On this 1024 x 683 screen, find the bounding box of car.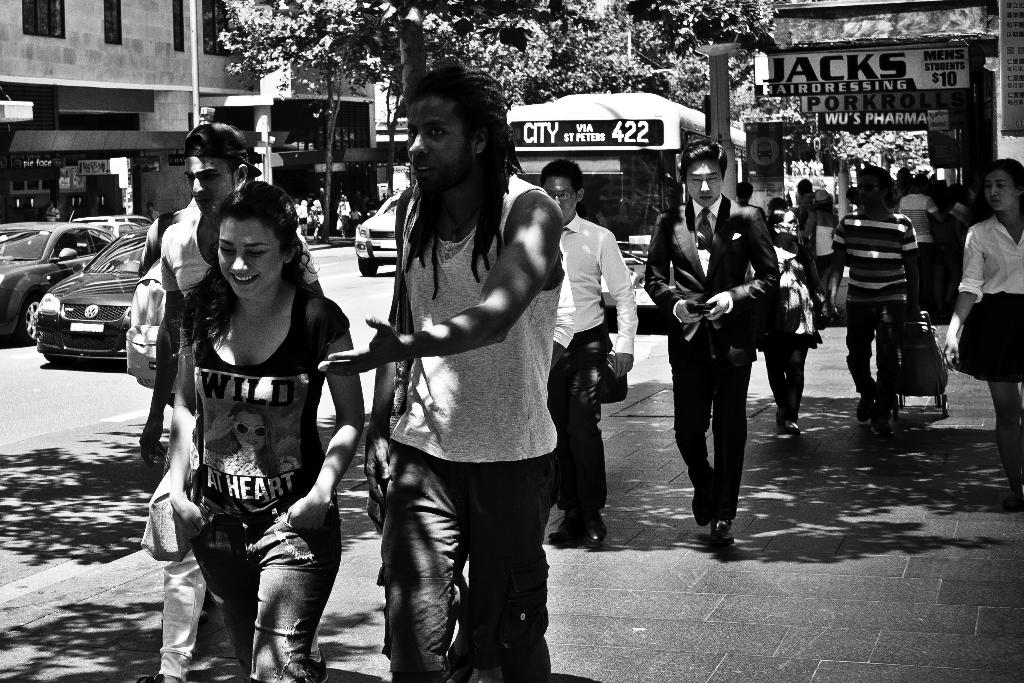
Bounding box: x1=79, y1=215, x2=140, y2=236.
